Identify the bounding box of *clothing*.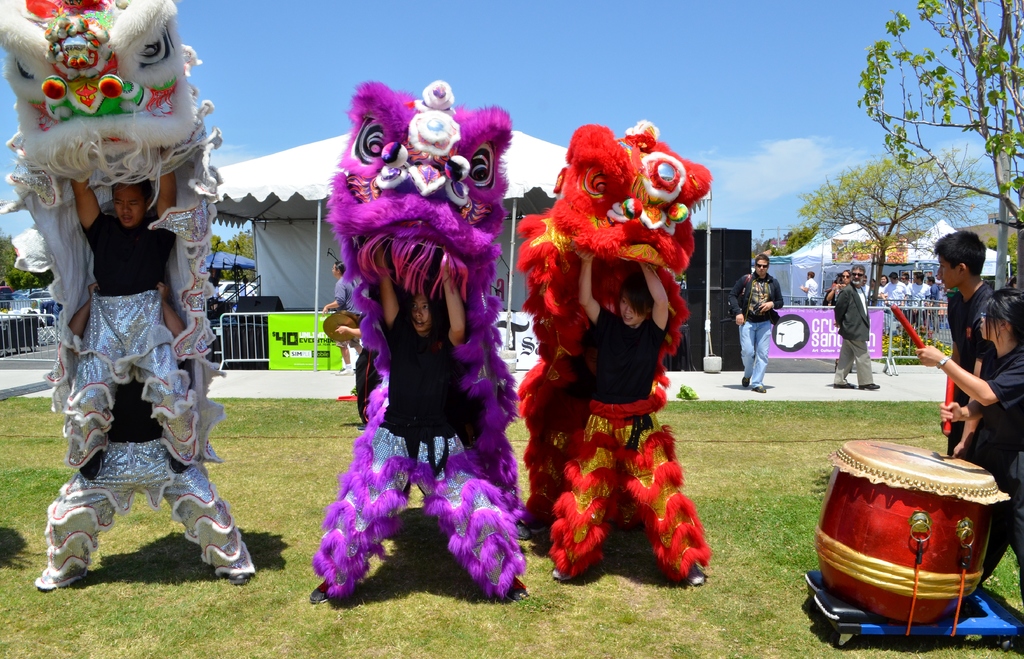
left=971, top=352, right=1023, bottom=586.
